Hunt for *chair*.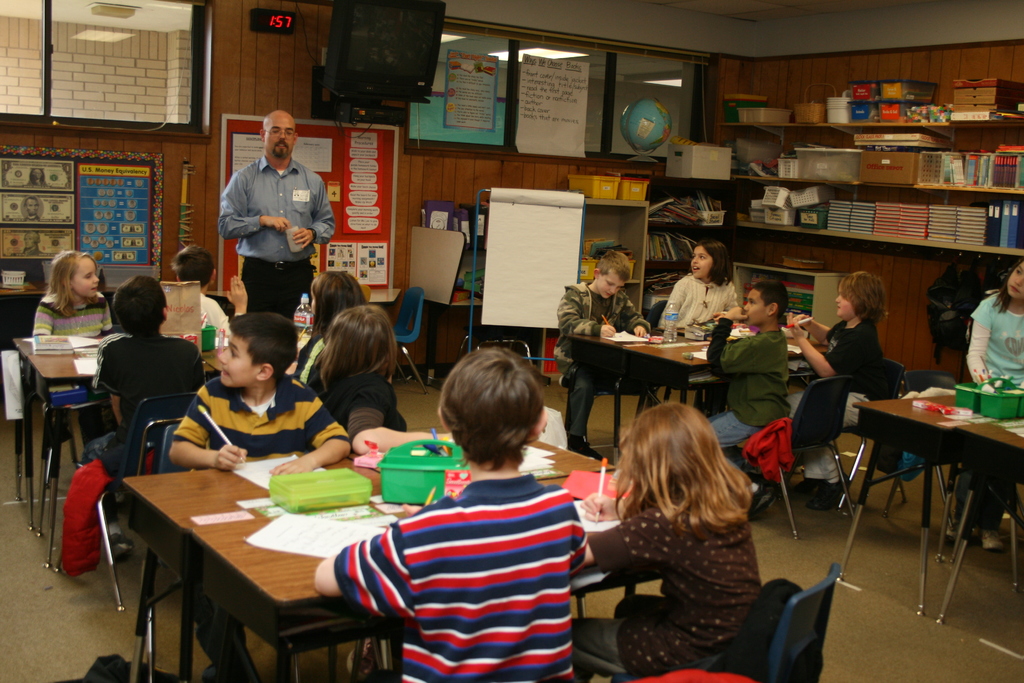
Hunted down at rect(51, 393, 192, 612).
